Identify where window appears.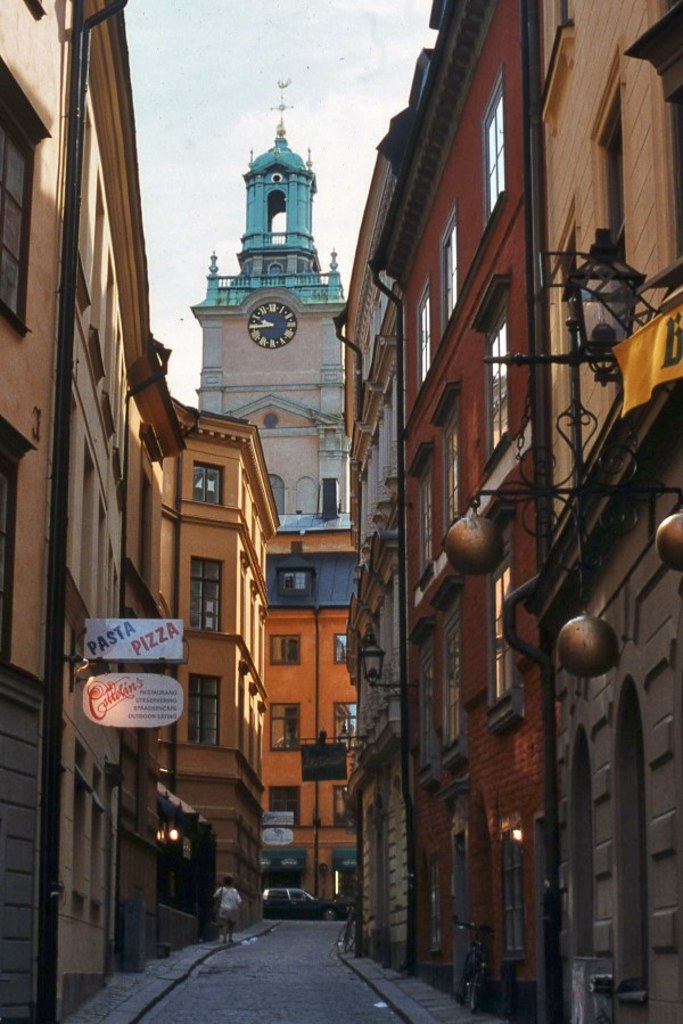
Appears at <bbox>0, 93, 39, 331</bbox>.
